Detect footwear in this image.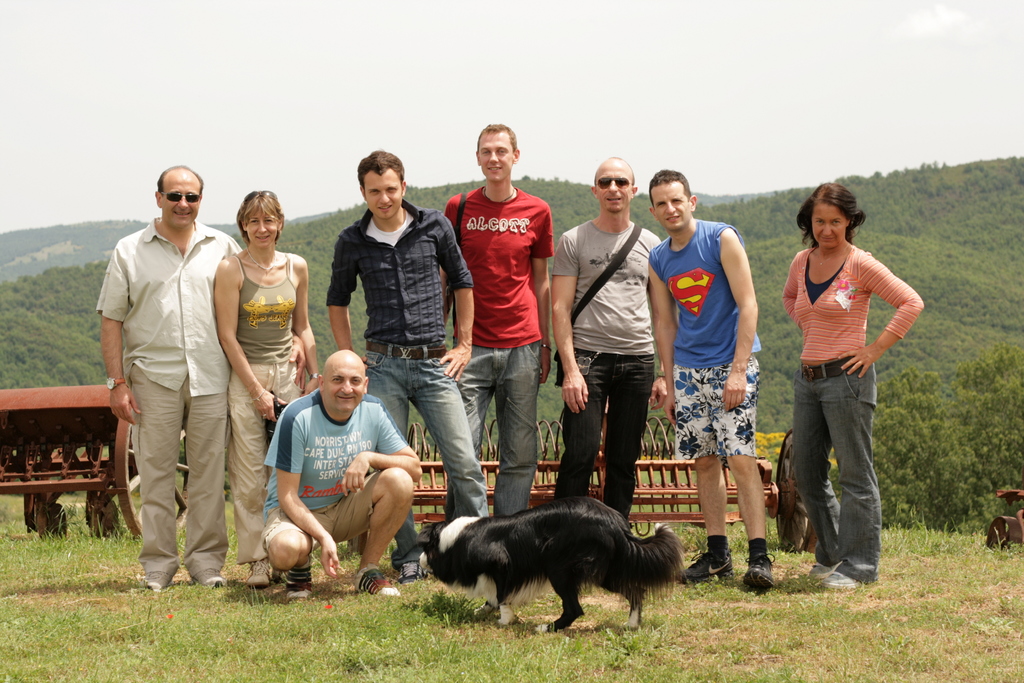
Detection: l=681, t=551, r=736, b=582.
